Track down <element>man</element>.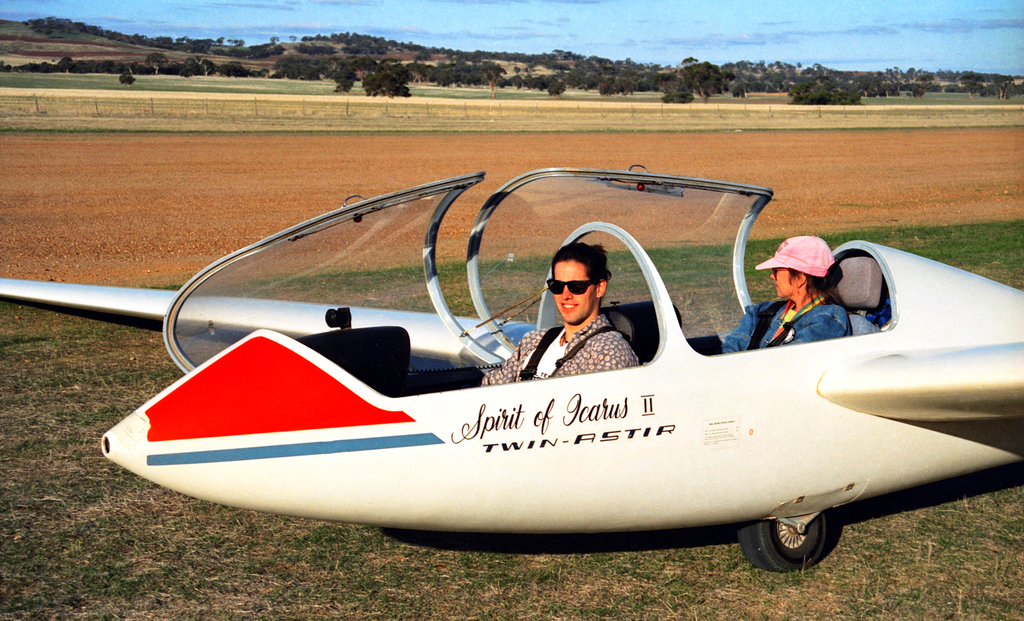
Tracked to (500,244,681,363).
